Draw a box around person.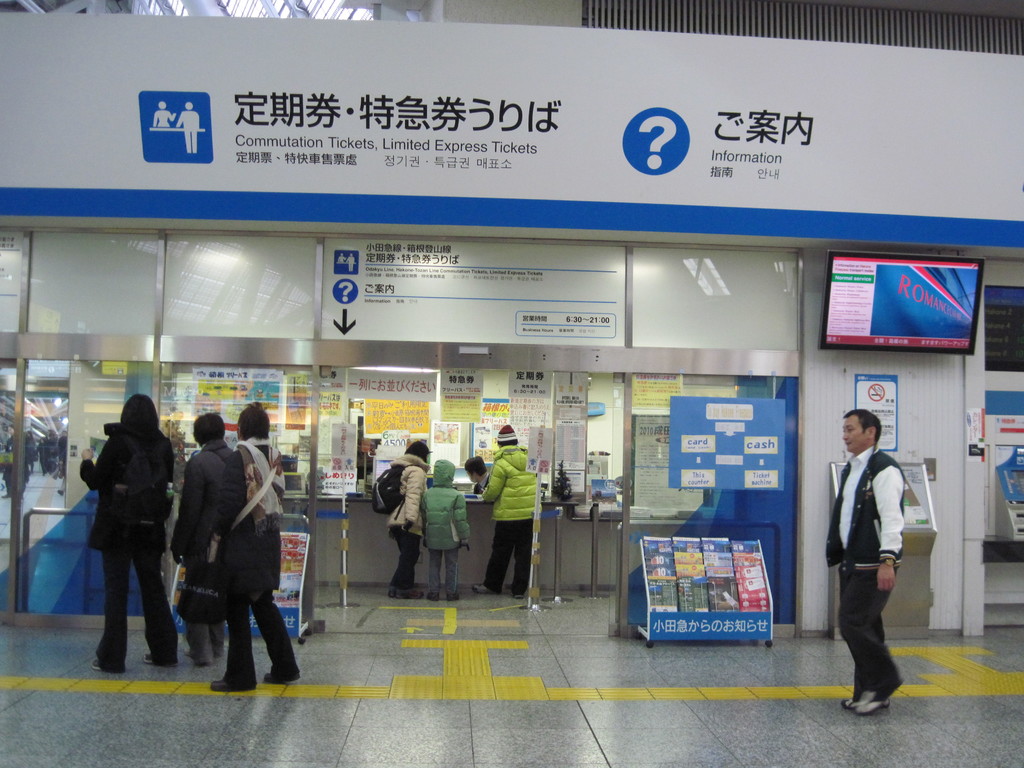
(420,456,477,604).
